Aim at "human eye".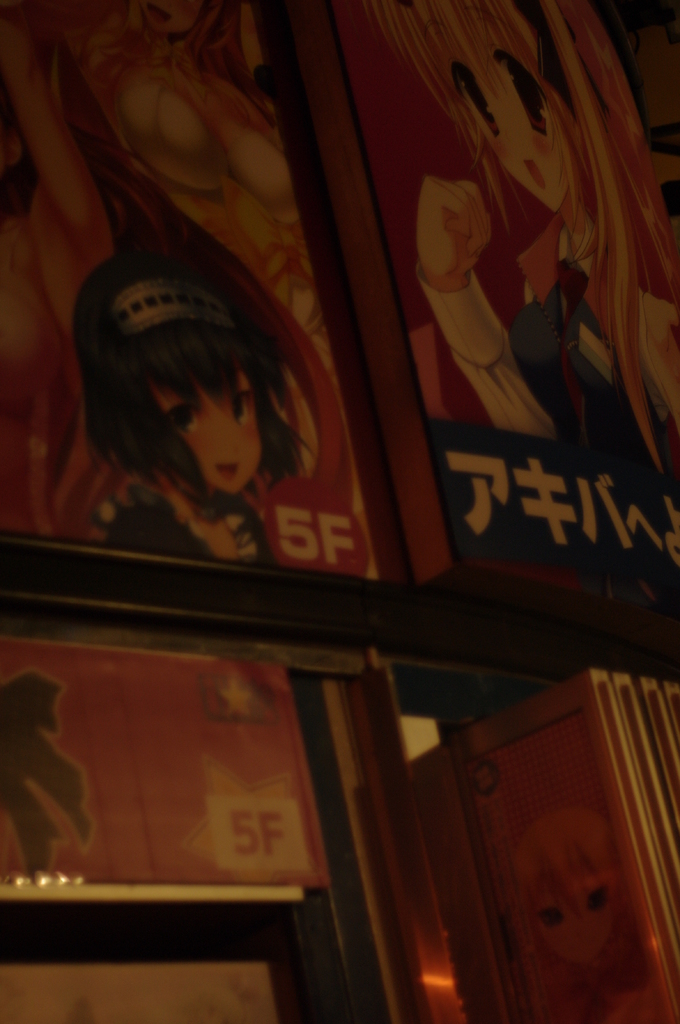
Aimed at bbox=(163, 397, 203, 436).
